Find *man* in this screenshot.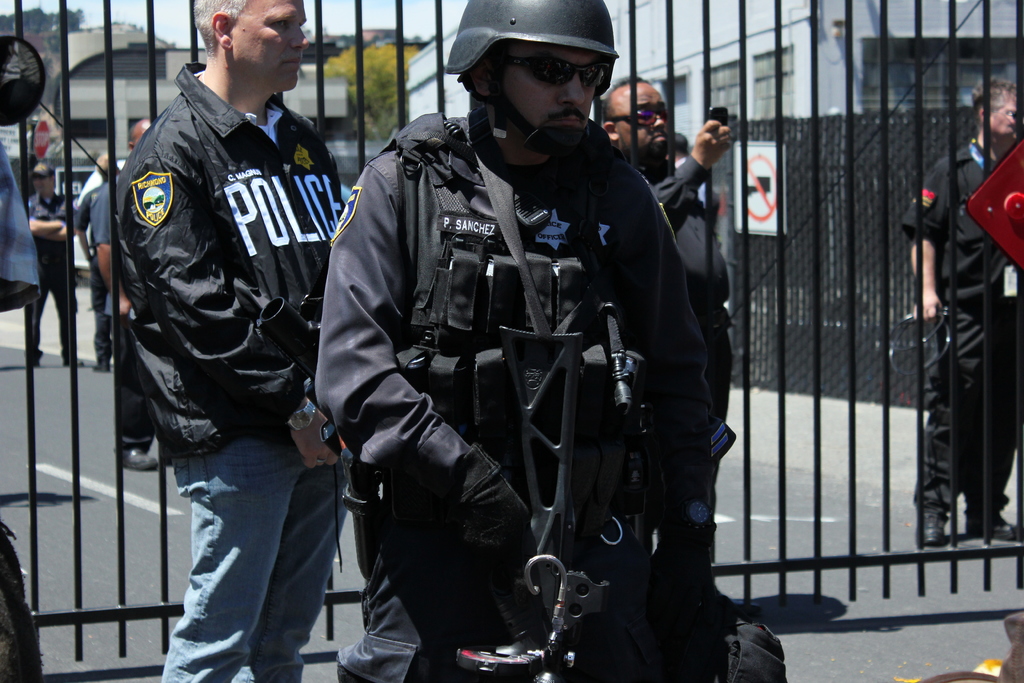
The bounding box for *man* is 599:71:733:564.
